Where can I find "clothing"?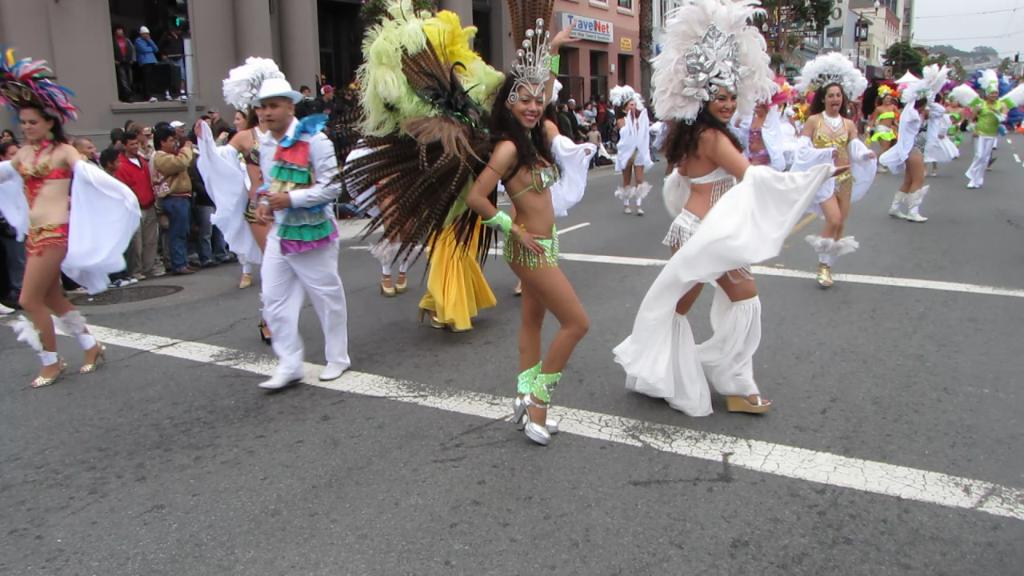
You can find it at <box>807,126,854,146</box>.
